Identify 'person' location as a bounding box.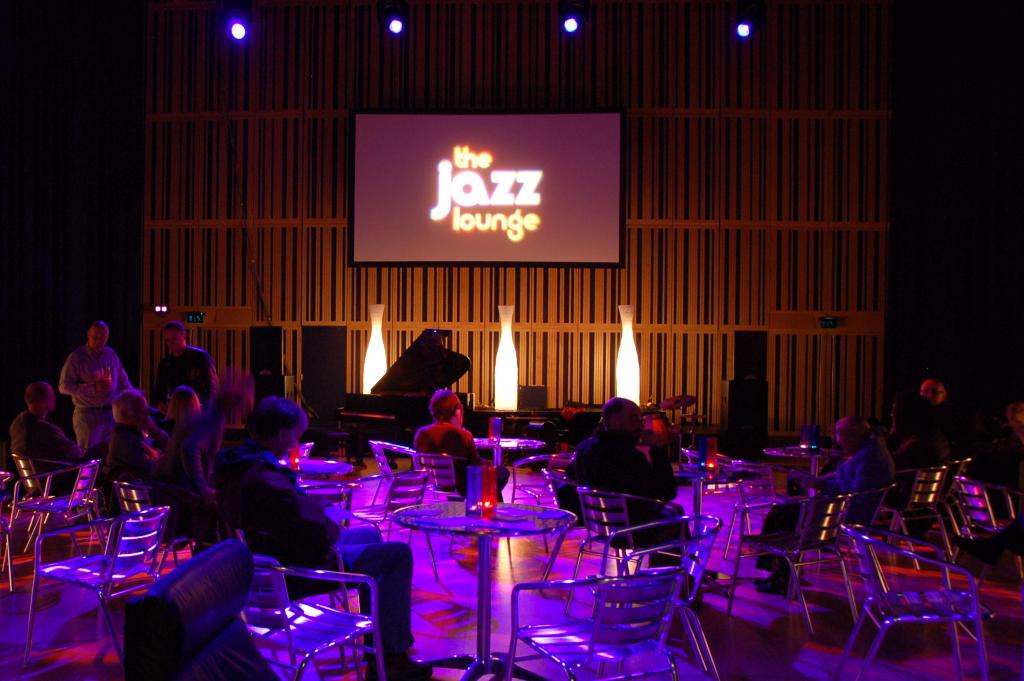
bbox=(133, 379, 218, 539).
